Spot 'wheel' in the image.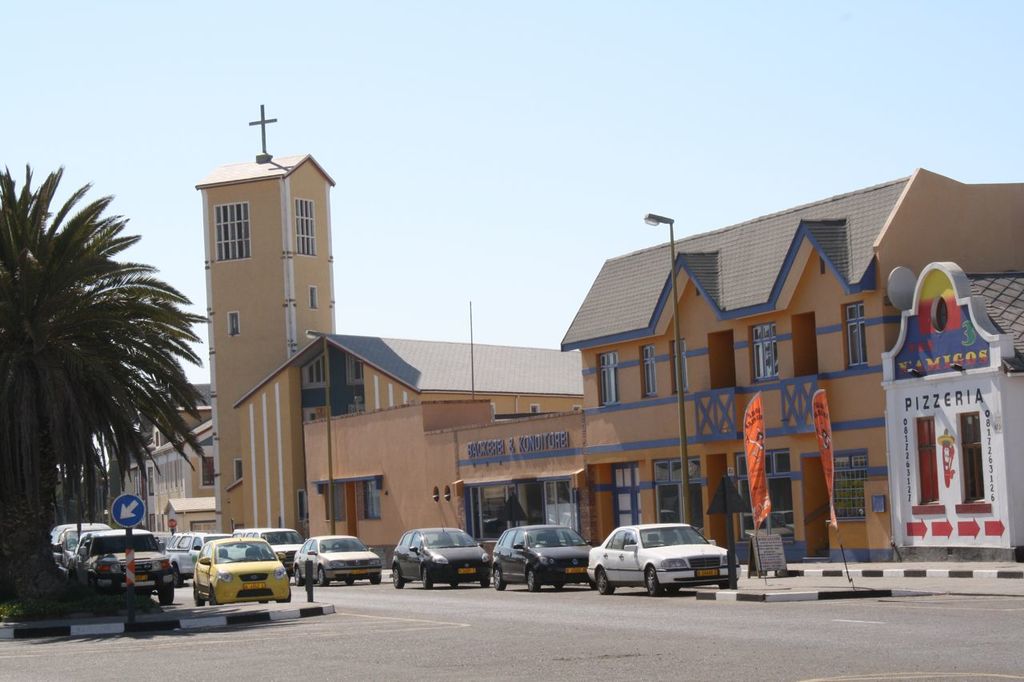
'wheel' found at <region>719, 583, 734, 591</region>.
